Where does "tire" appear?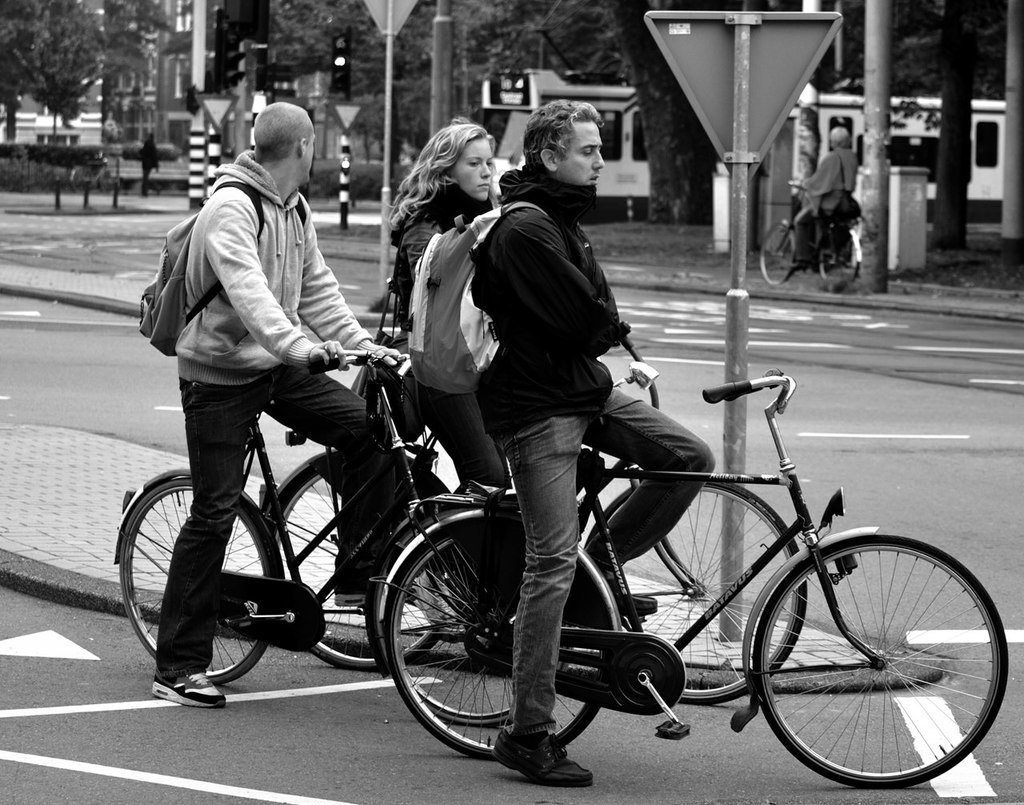
Appears at locate(125, 475, 267, 677).
